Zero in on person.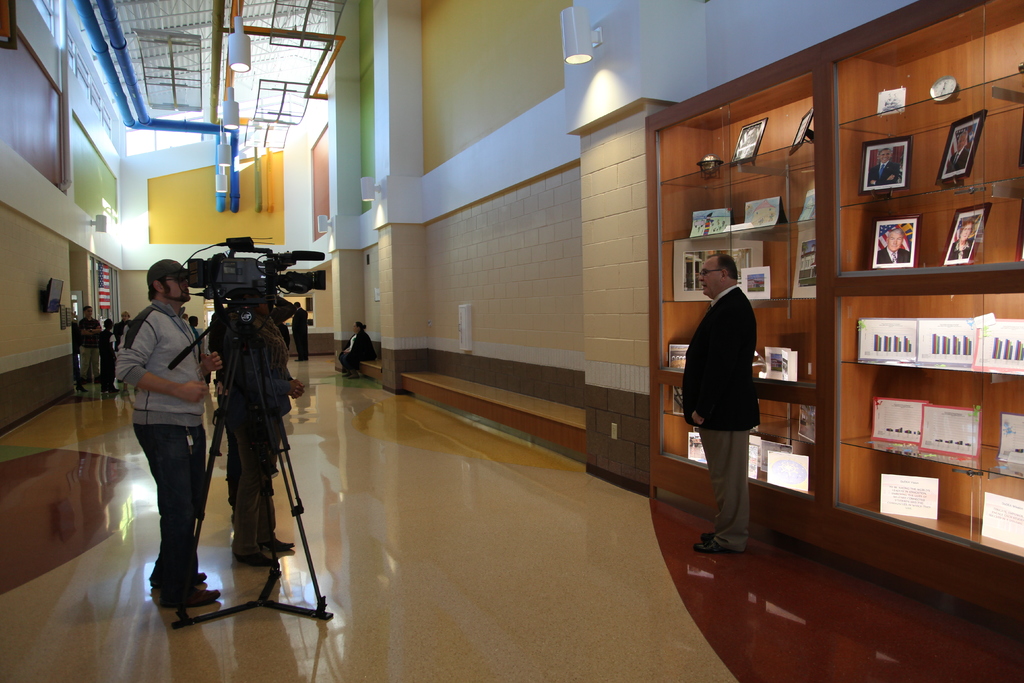
Zeroed in: (72, 299, 102, 392).
